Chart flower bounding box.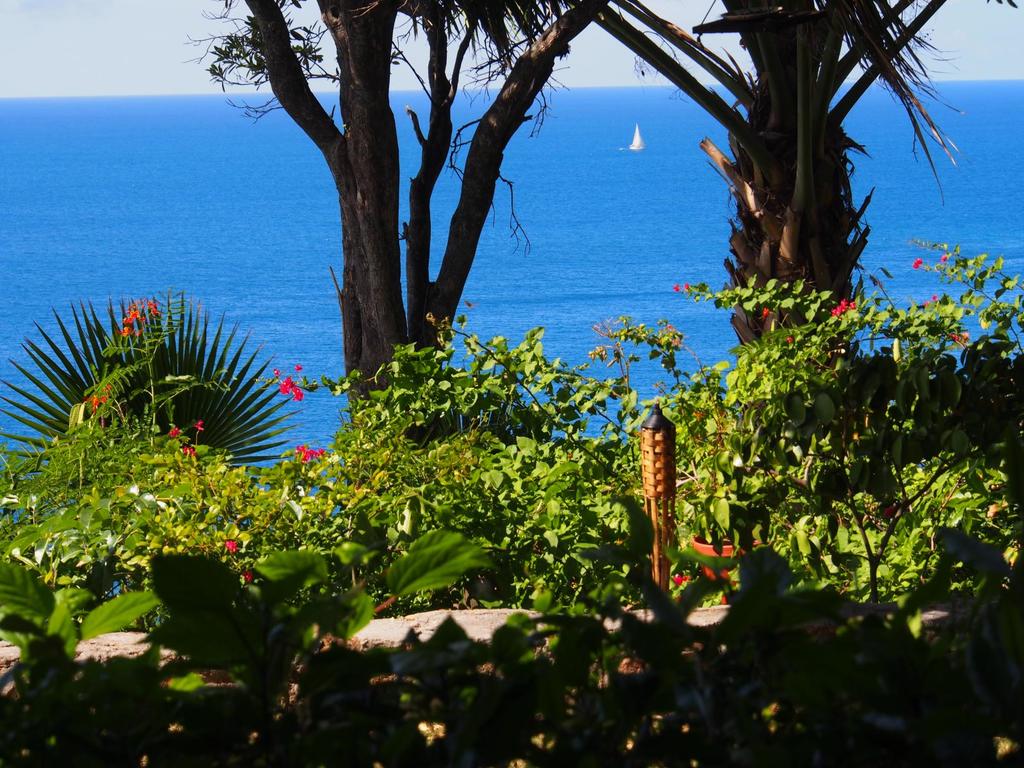
Charted: 945,329,964,342.
